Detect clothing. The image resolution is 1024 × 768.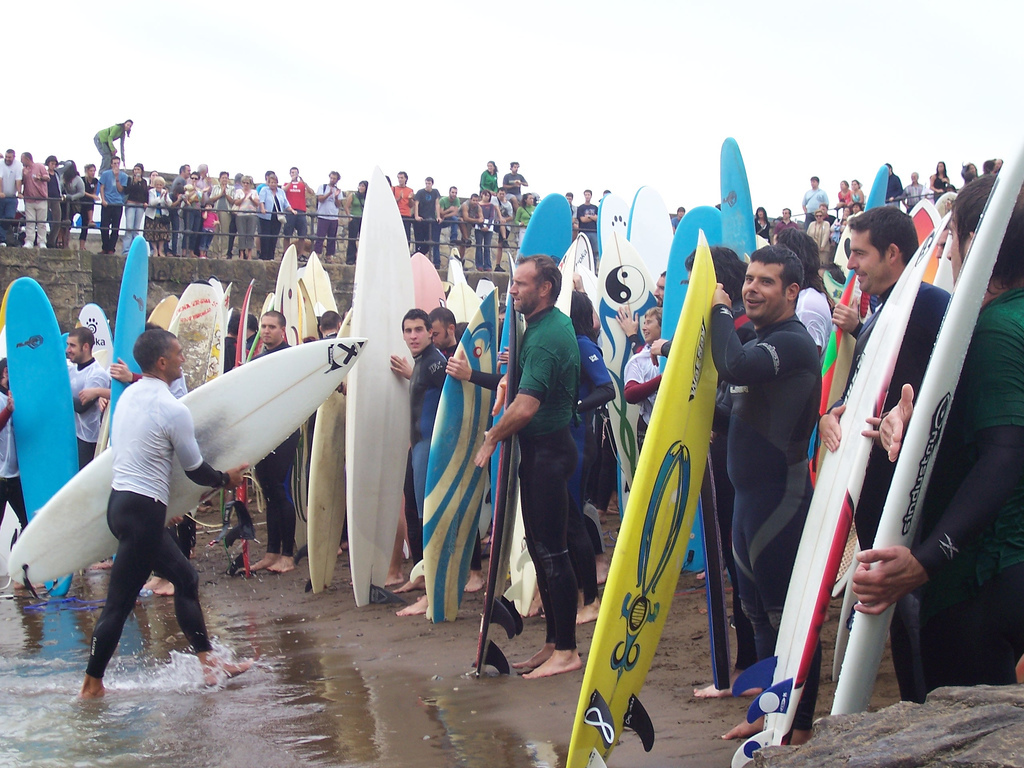
x1=621, y1=345, x2=658, y2=426.
